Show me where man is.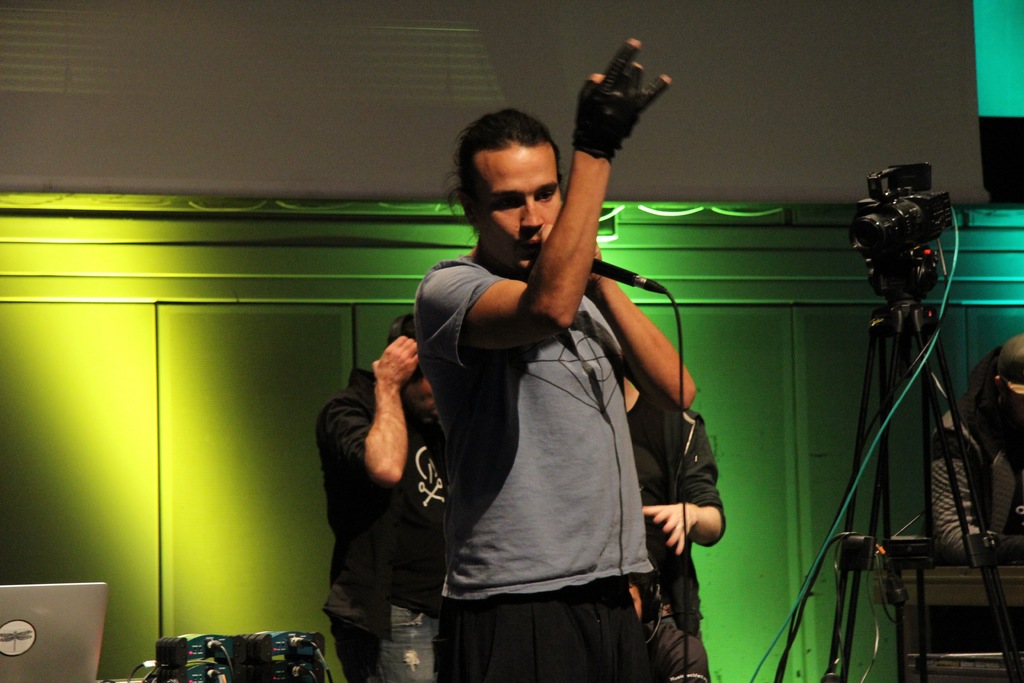
man is at left=410, top=39, right=662, bottom=680.
